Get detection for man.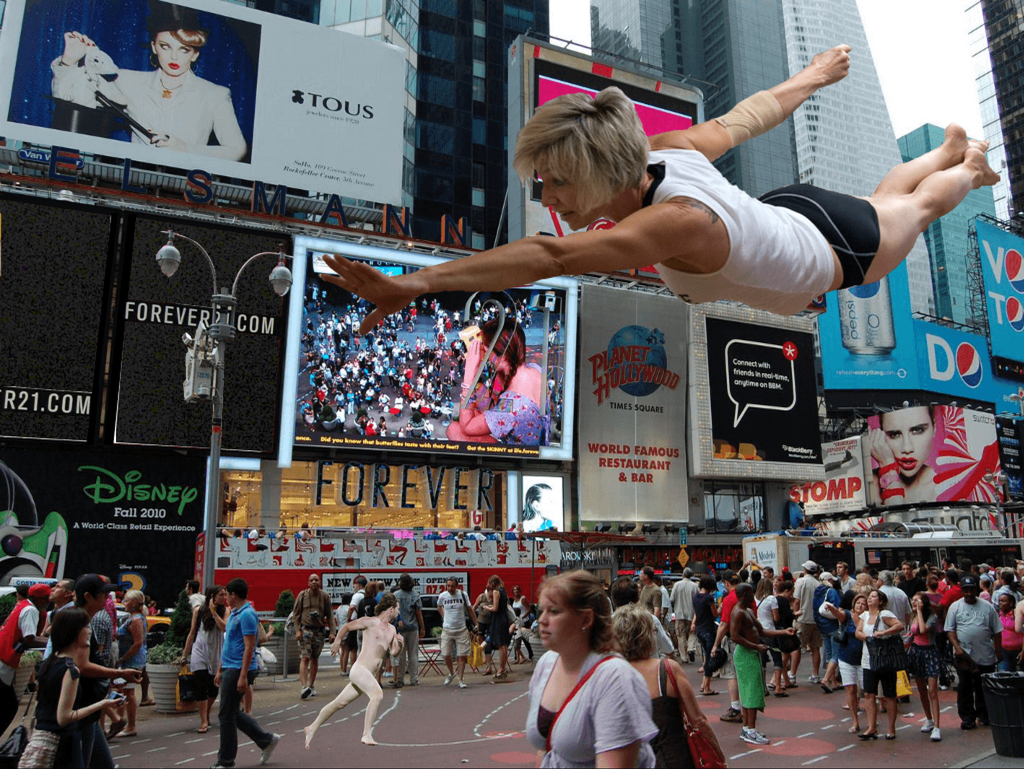
Detection: rect(42, 572, 109, 658).
